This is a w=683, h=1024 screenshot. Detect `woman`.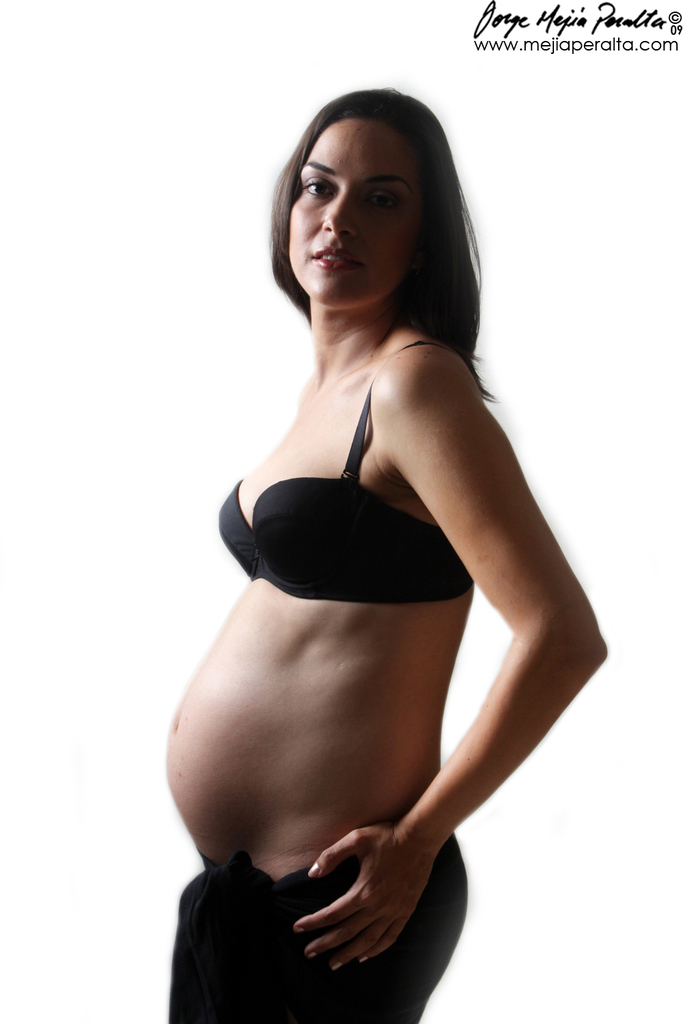
(145,31,610,1017).
